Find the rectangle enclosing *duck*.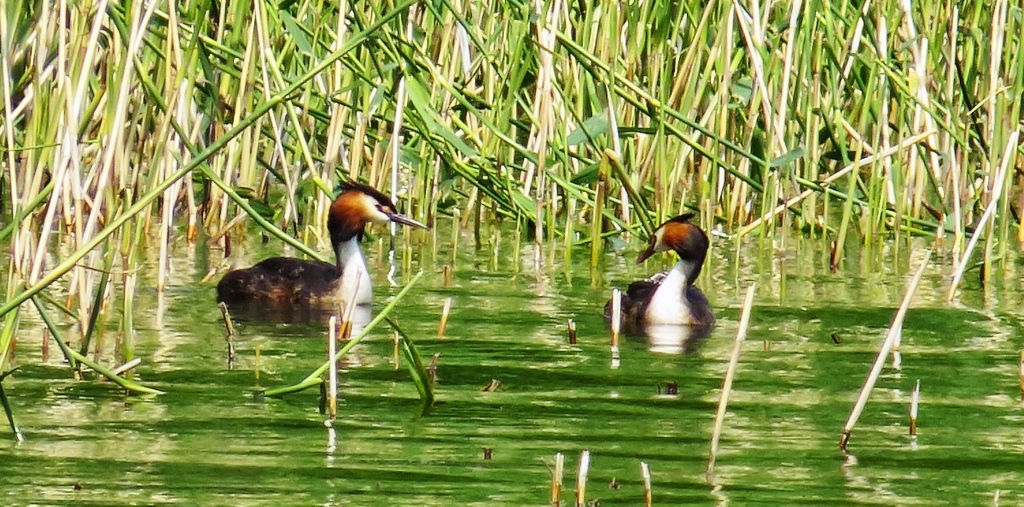
(x1=608, y1=211, x2=731, y2=342).
